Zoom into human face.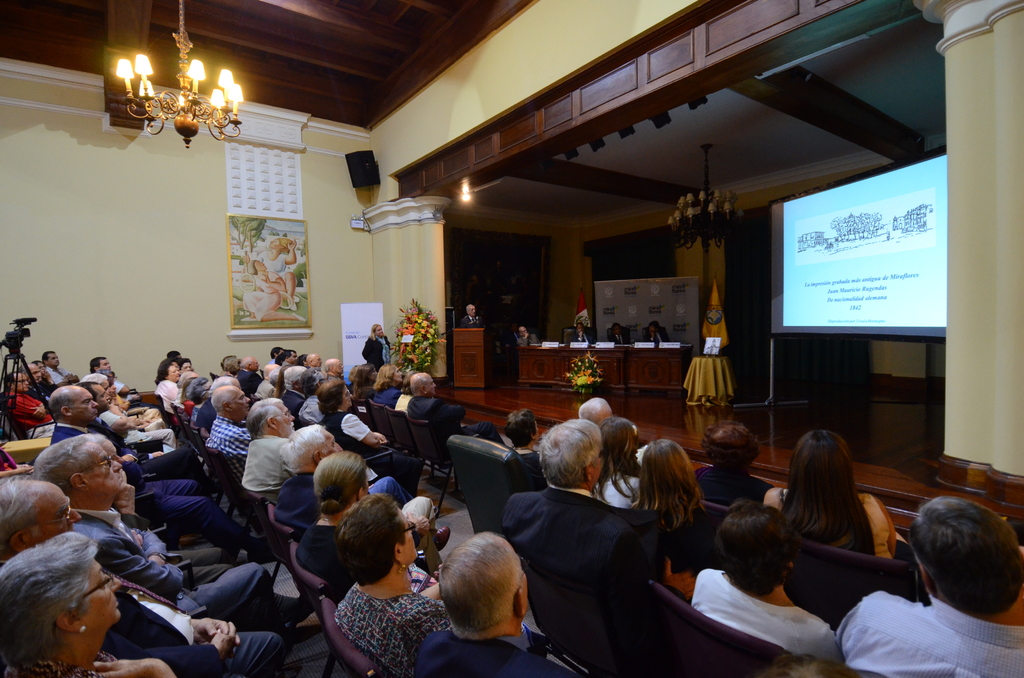
Zoom target: pyautogui.locateOnScreen(47, 355, 60, 366).
